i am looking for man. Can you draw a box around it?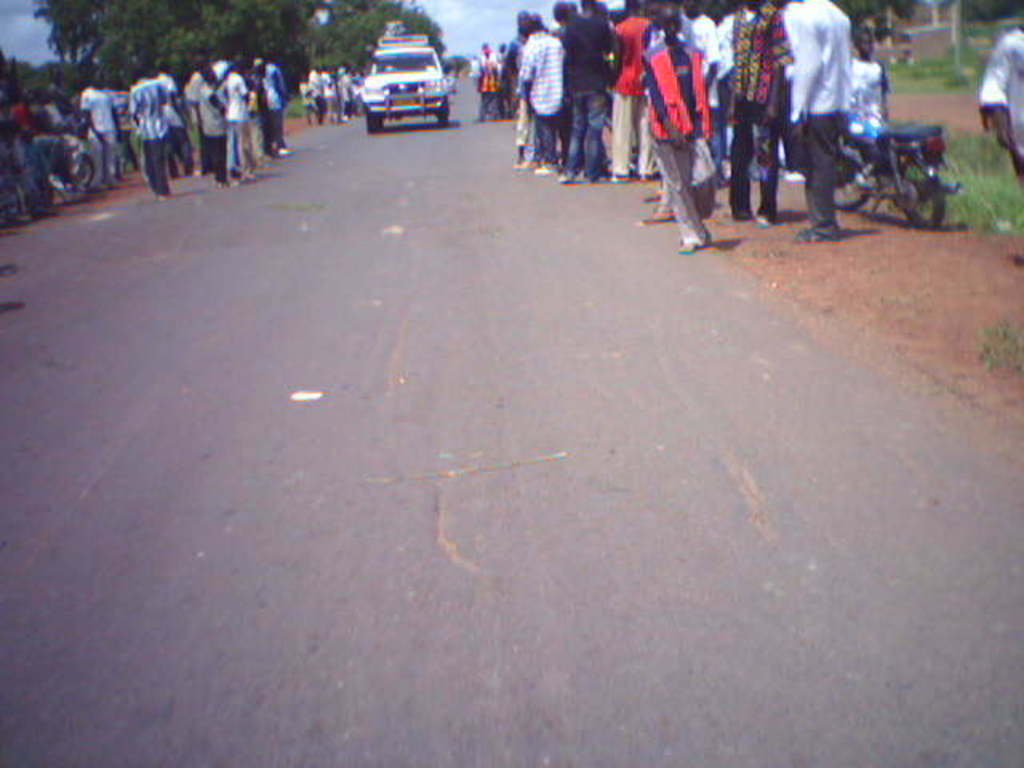
Sure, the bounding box is (266, 58, 293, 154).
